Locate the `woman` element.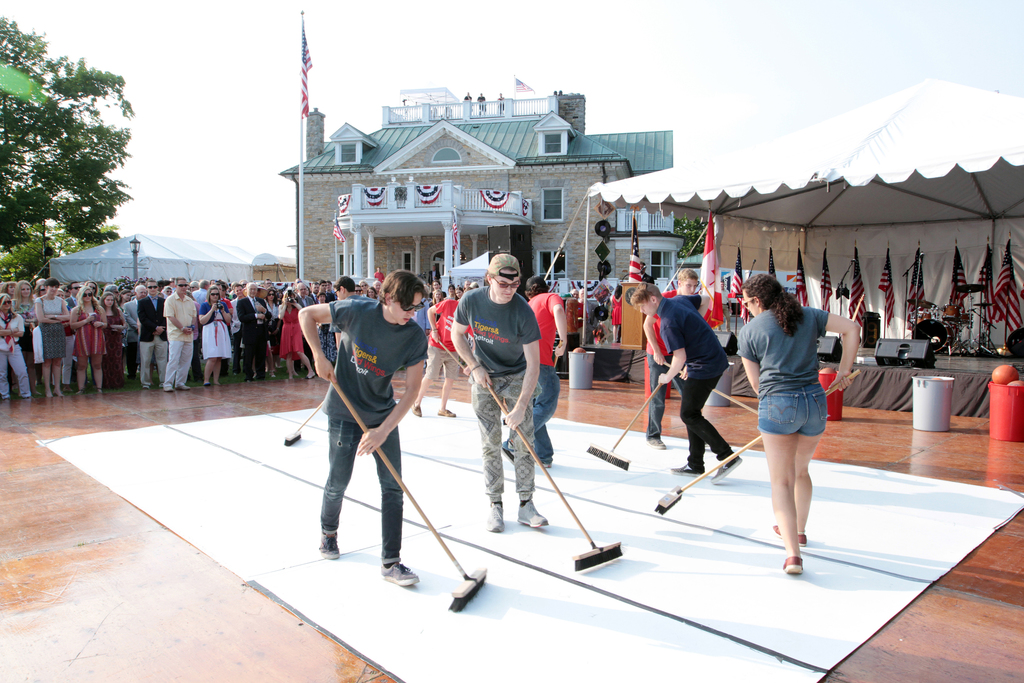
Element bbox: (left=103, top=289, right=124, bottom=388).
